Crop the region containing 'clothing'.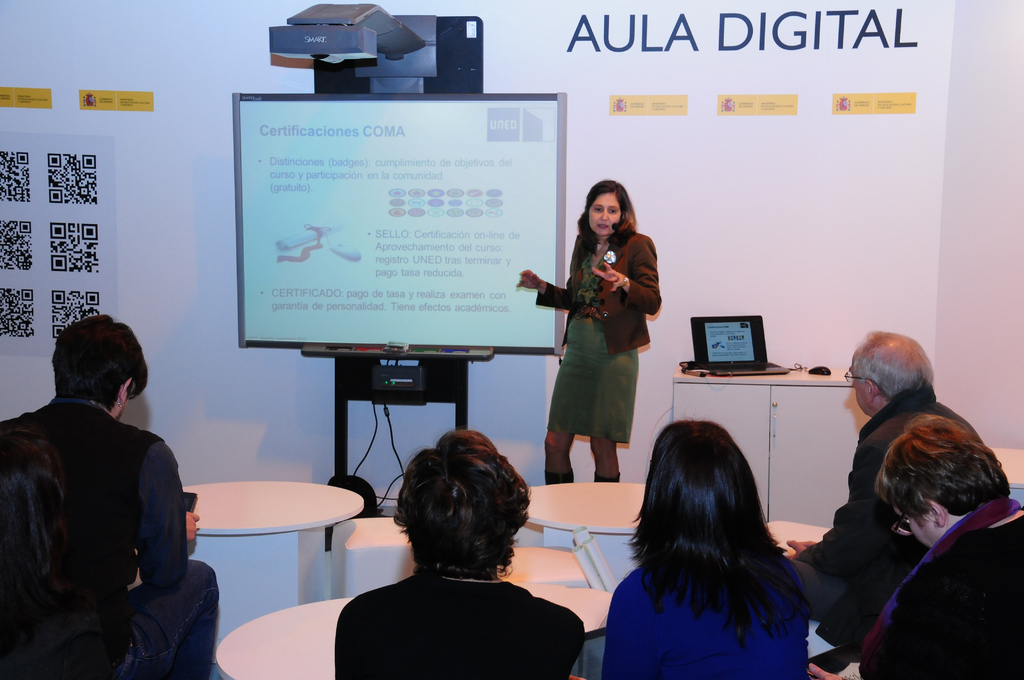
Crop region: locate(552, 215, 672, 453).
